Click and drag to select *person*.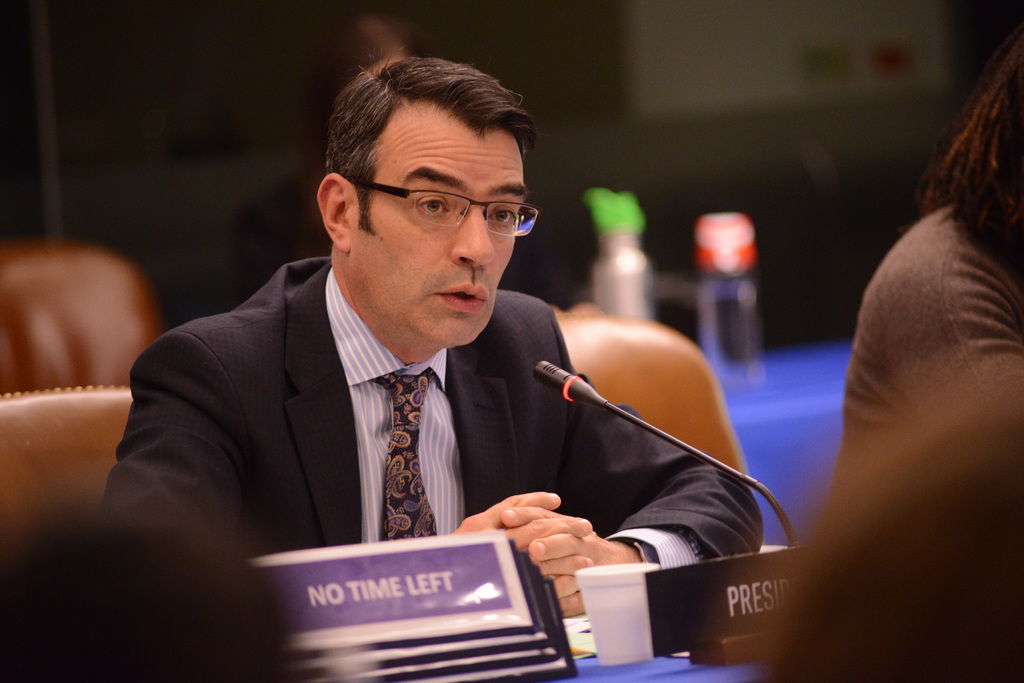
Selection: bbox=[108, 75, 745, 657].
